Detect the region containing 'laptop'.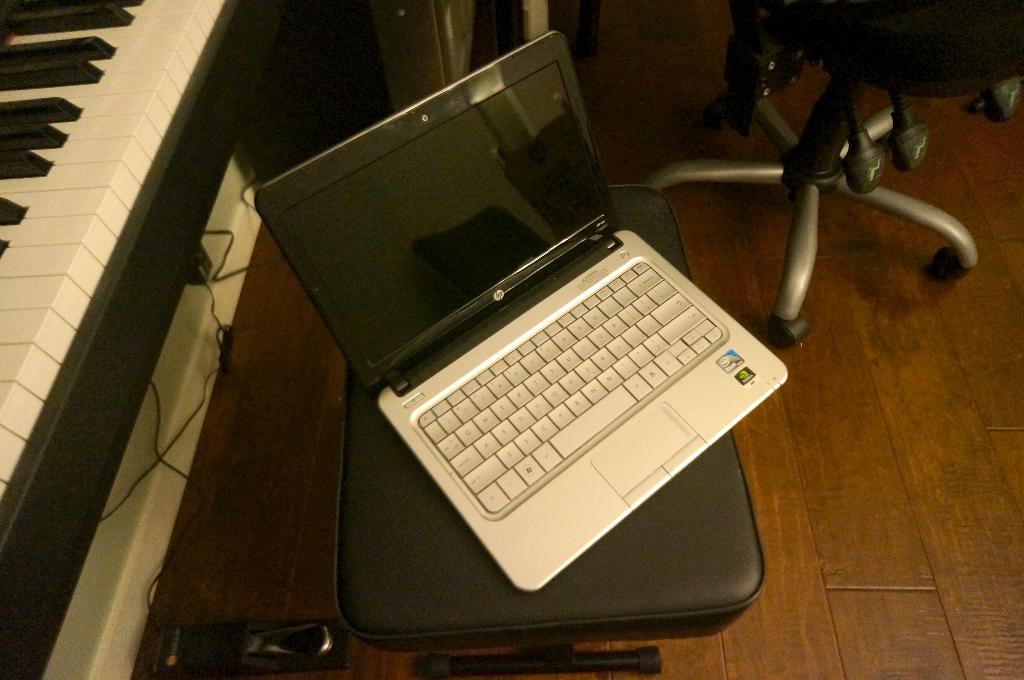
[308,40,781,638].
